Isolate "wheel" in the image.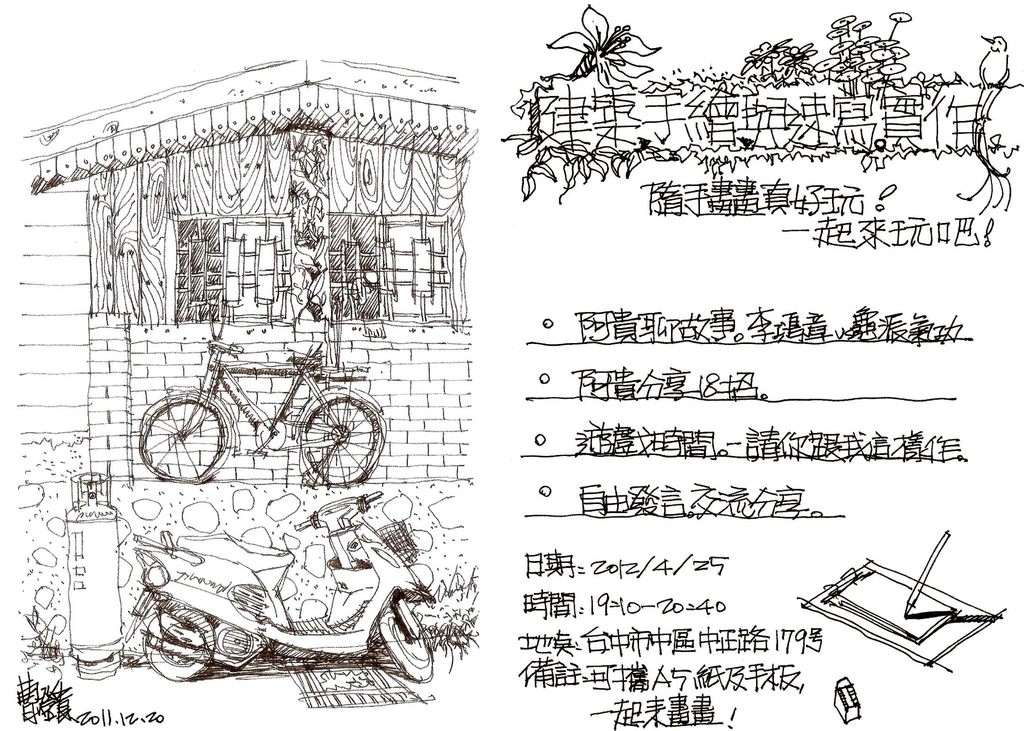
Isolated region: [x1=142, y1=607, x2=216, y2=683].
